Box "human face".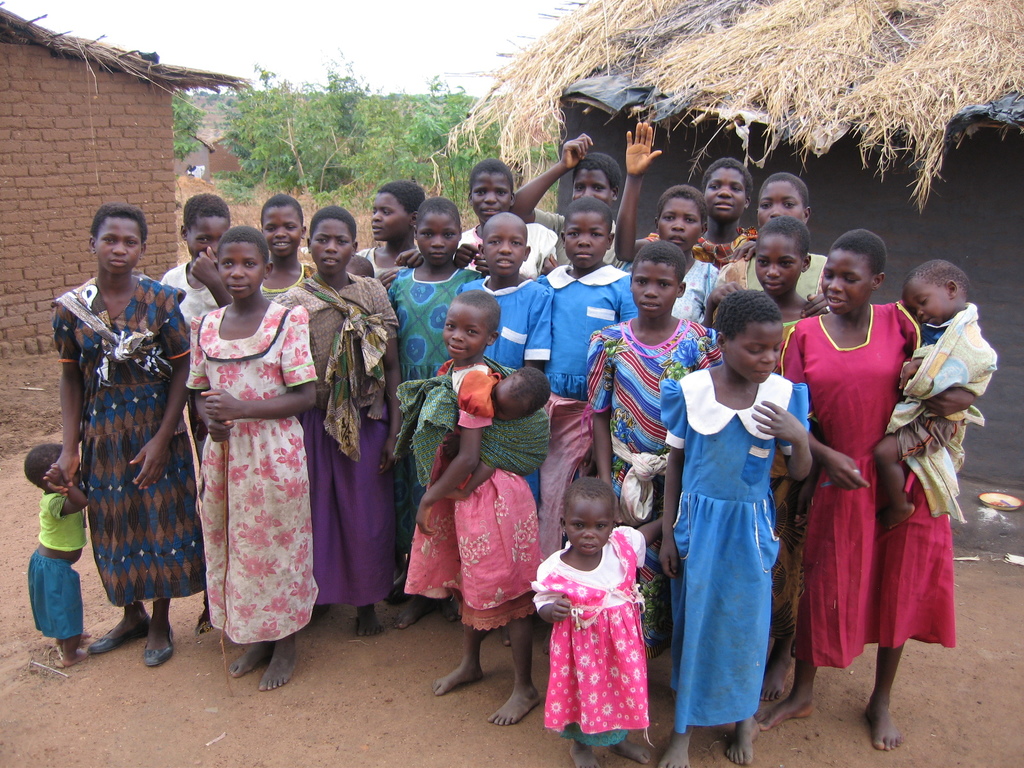
572,170,609,201.
